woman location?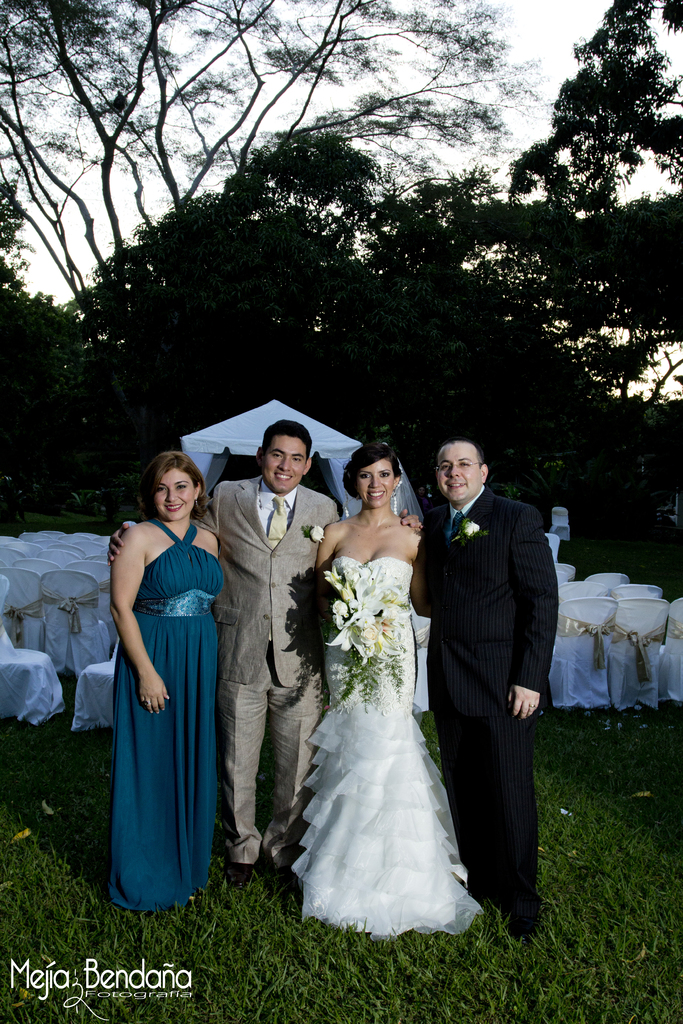
[x1=104, y1=445, x2=229, y2=905]
